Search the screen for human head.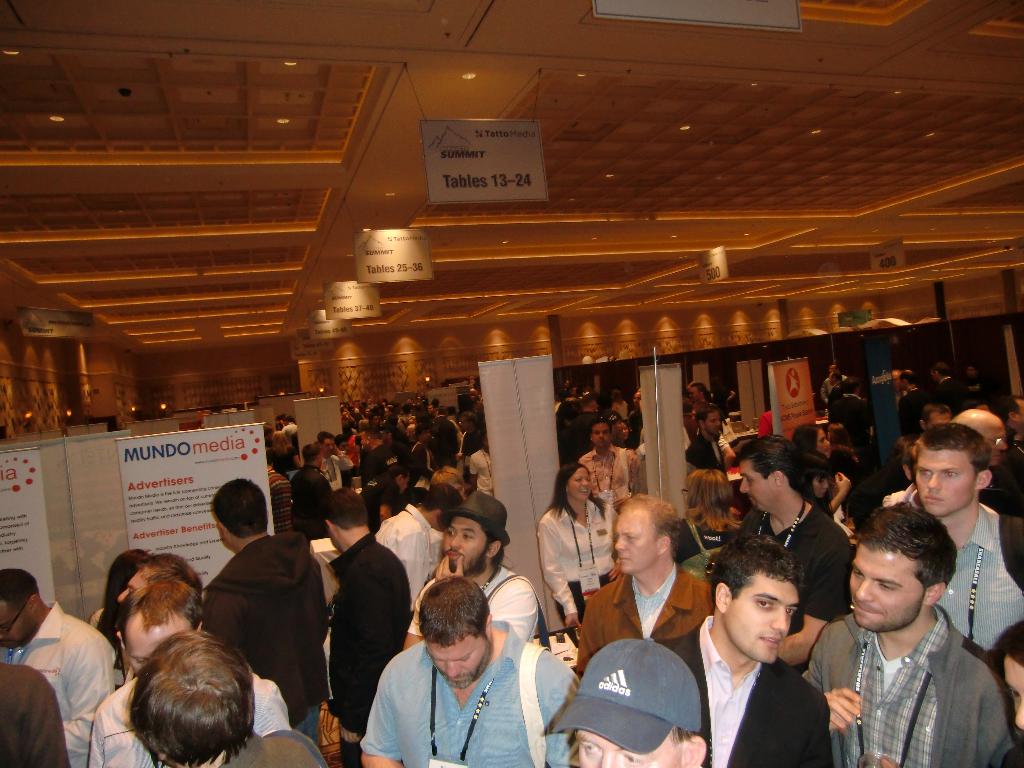
Found at crop(0, 569, 46, 651).
